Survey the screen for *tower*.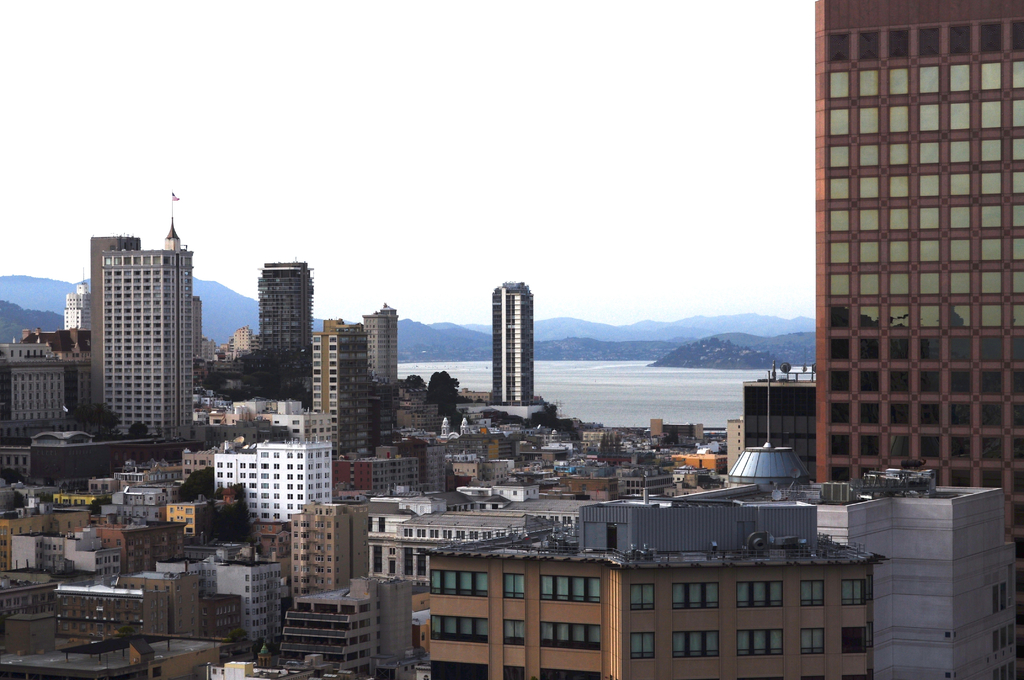
Survey found: rect(259, 265, 305, 348).
